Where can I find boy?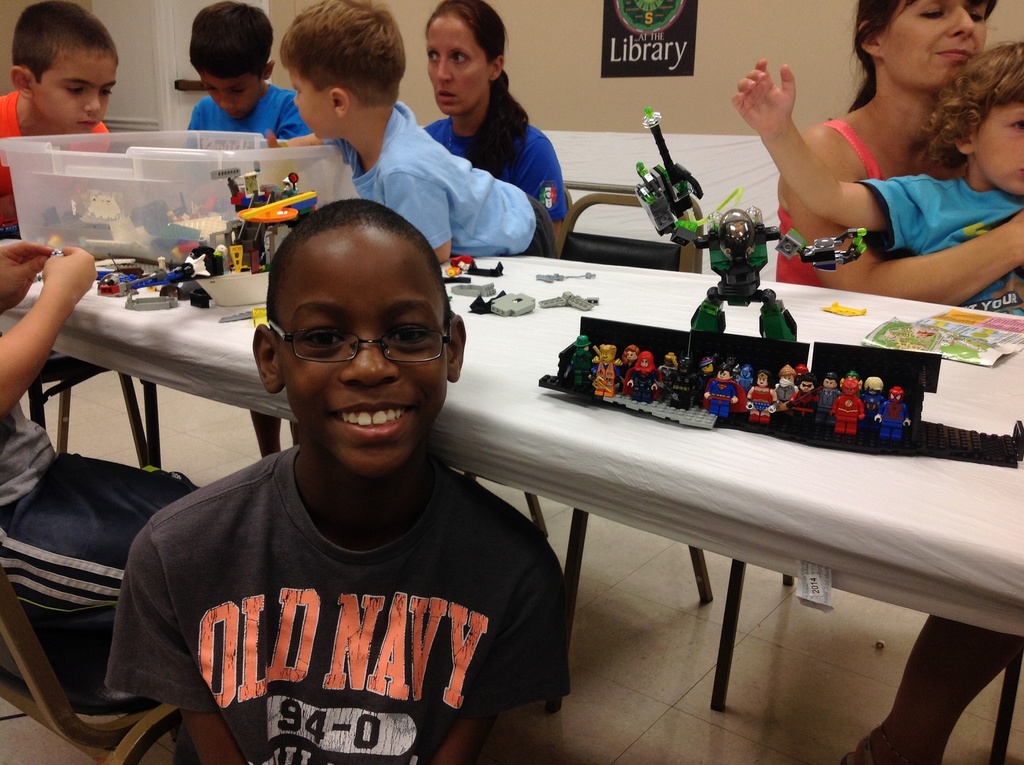
You can find it at crop(191, 0, 312, 138).
